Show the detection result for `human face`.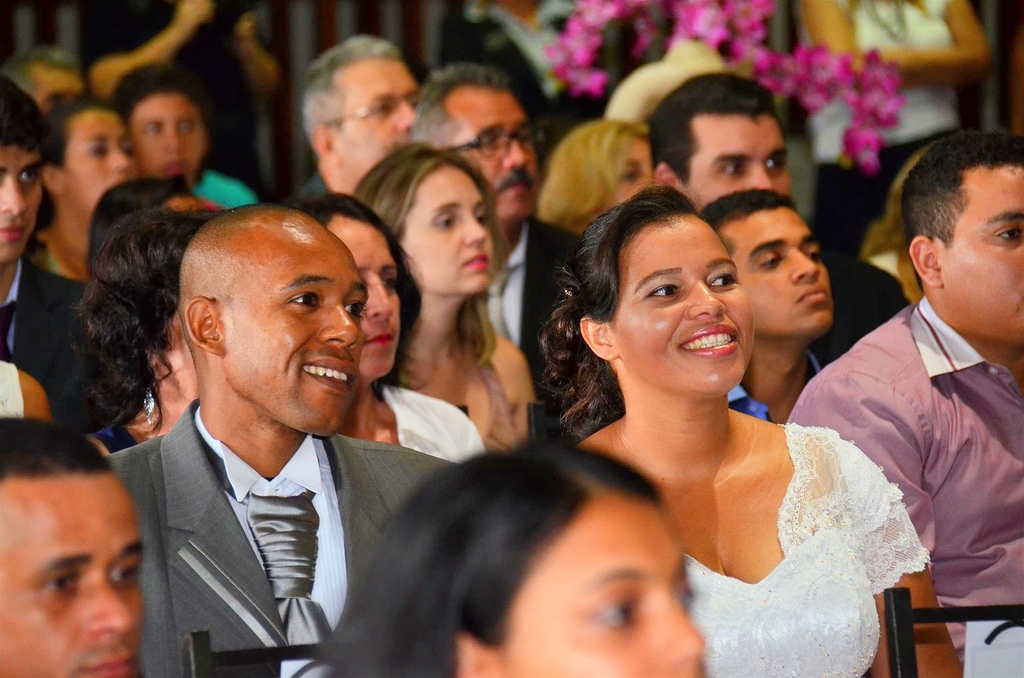
<bbox>0, 141, 43, 264</bbox>.
